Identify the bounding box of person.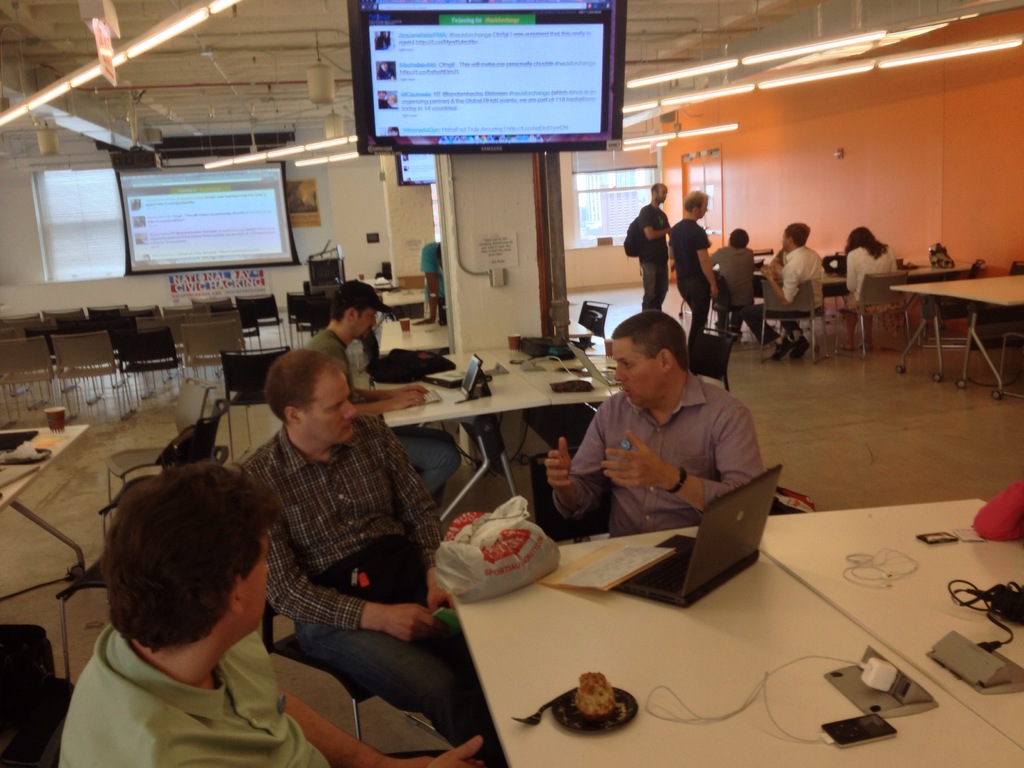
672 187 716 333.
